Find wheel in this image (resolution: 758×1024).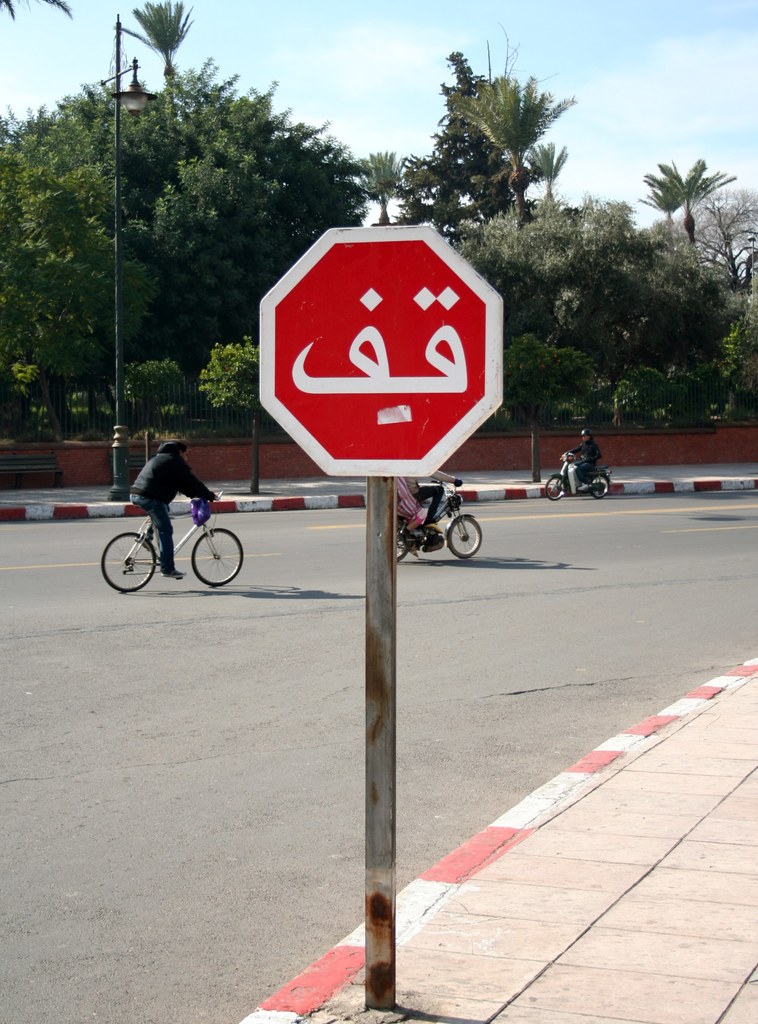
BBox(593, 482, 613, 507).
